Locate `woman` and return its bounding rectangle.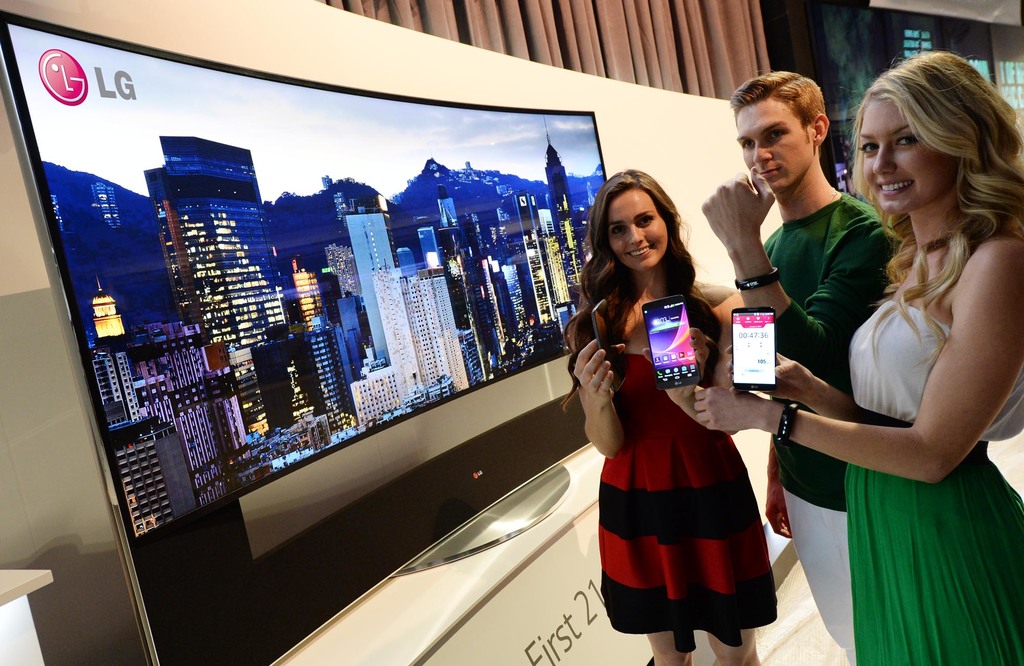
detection(686, 54, 1023, 665).
